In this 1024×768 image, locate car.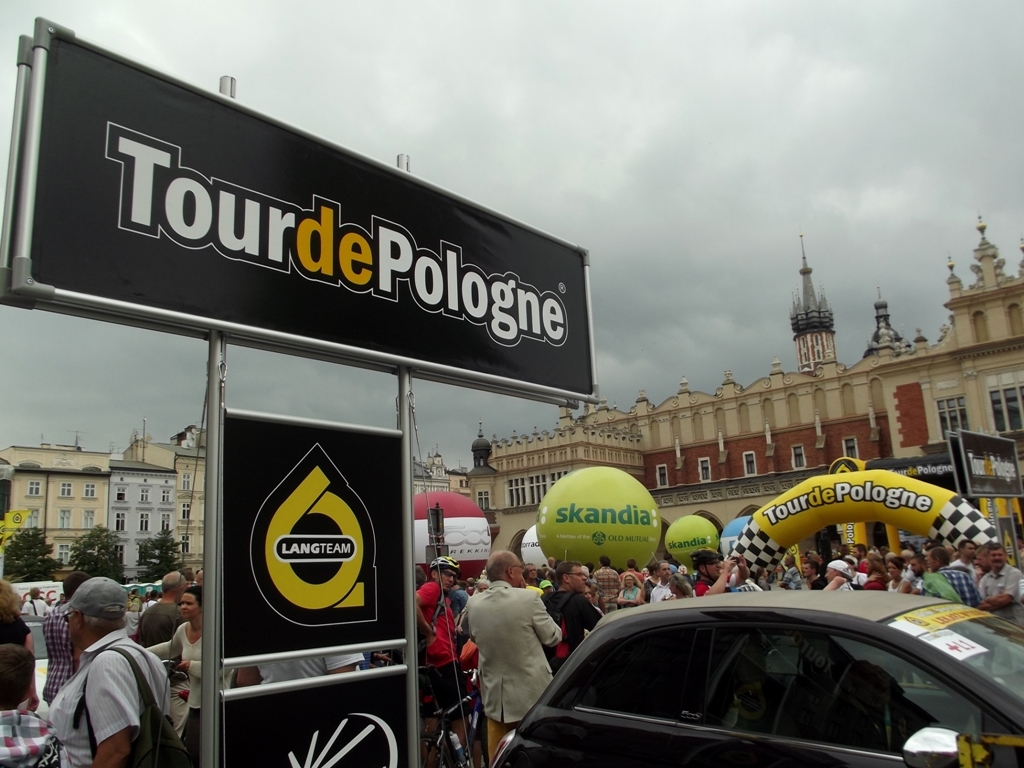
Bounding box: select_region(492, 580, 1023, 767).
